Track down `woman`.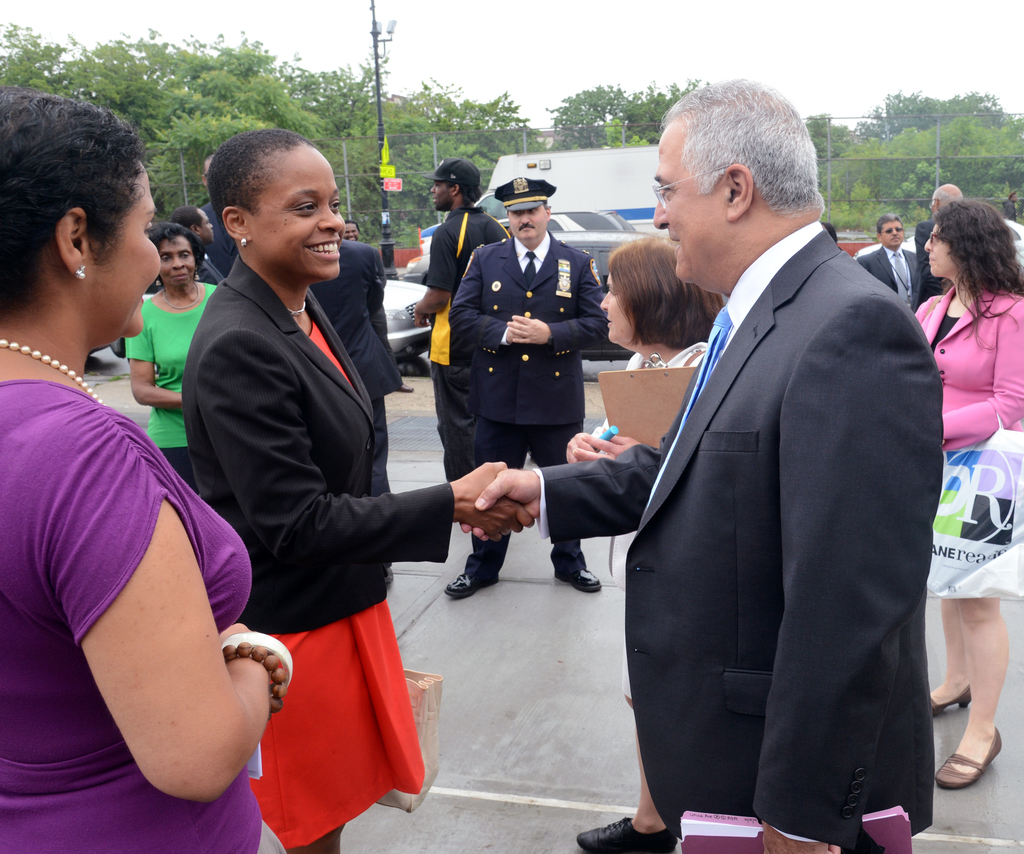
Tracked to box(176, 123, 543, 853).
